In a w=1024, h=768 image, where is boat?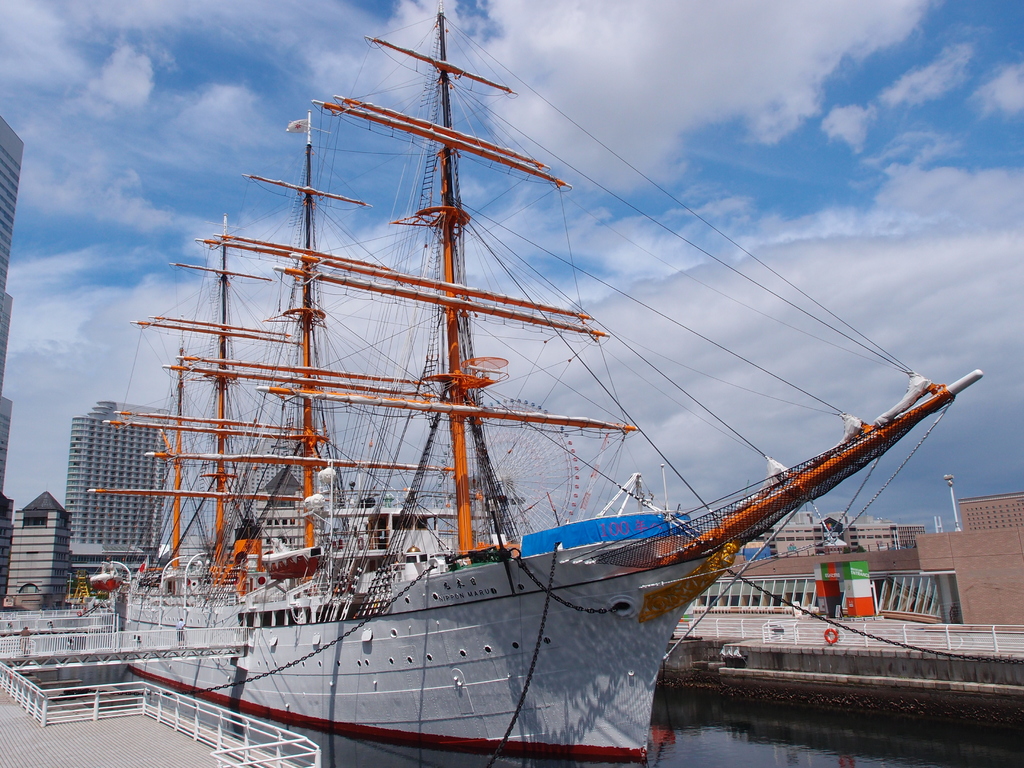
37,22,1023,767.
